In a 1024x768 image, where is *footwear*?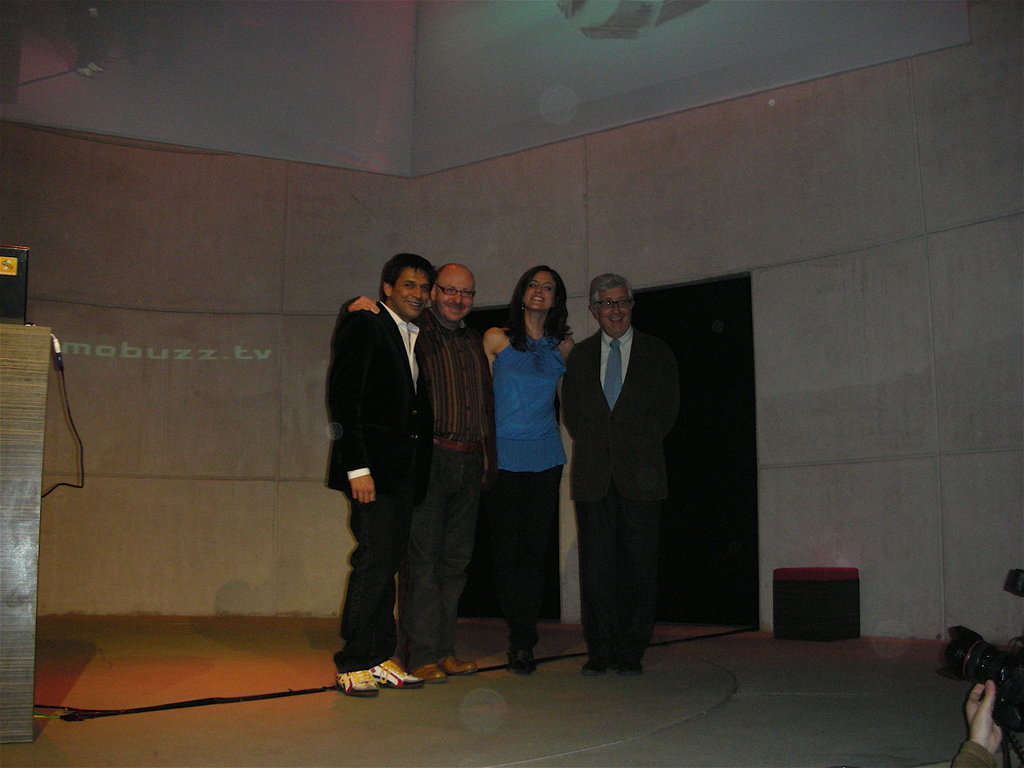
pyautogui.locateOnScreen(620, 659, 645, 677).
